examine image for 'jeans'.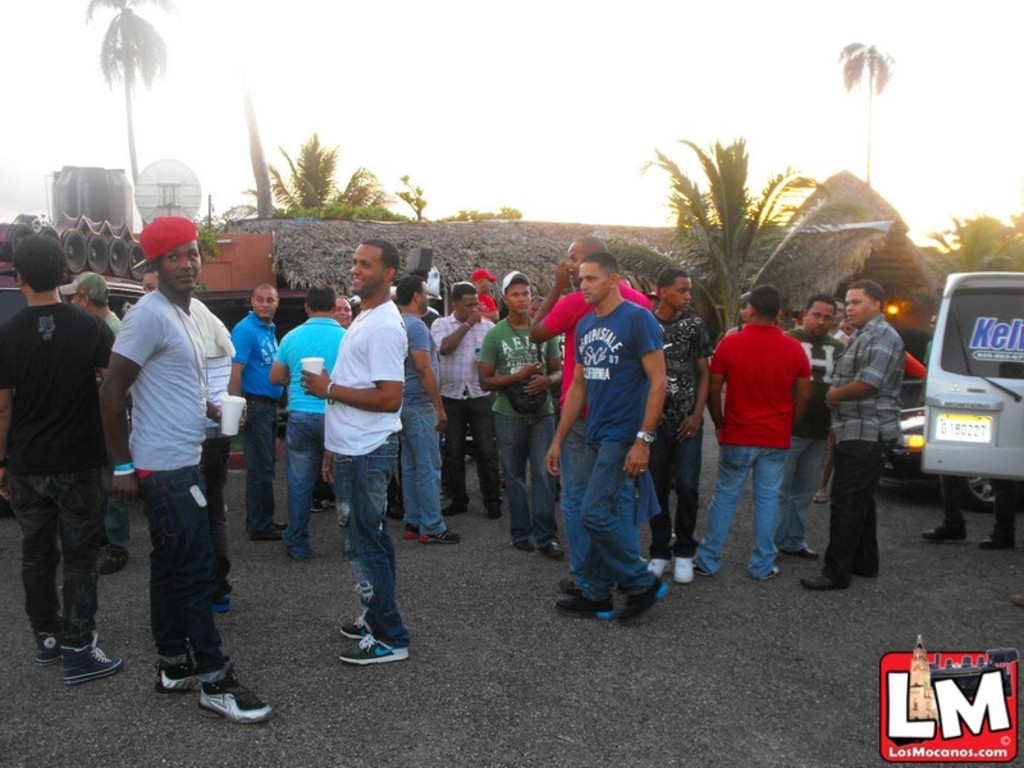
Examination result: 242, 394, 283, 535.
